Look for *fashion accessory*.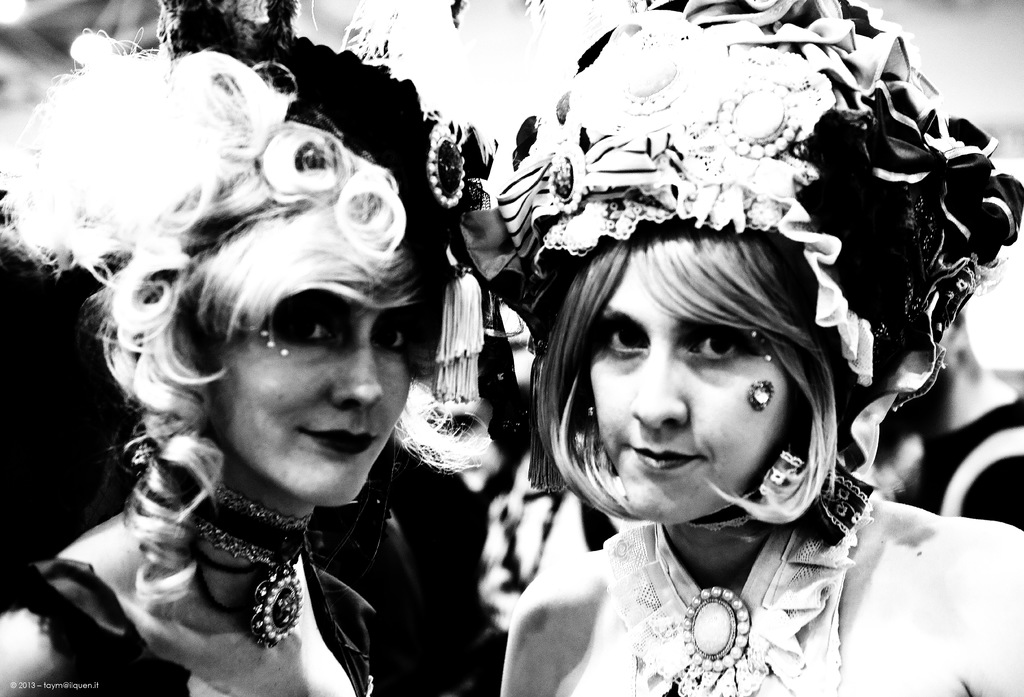
Found: BBox(679, 584, 753, 670).
